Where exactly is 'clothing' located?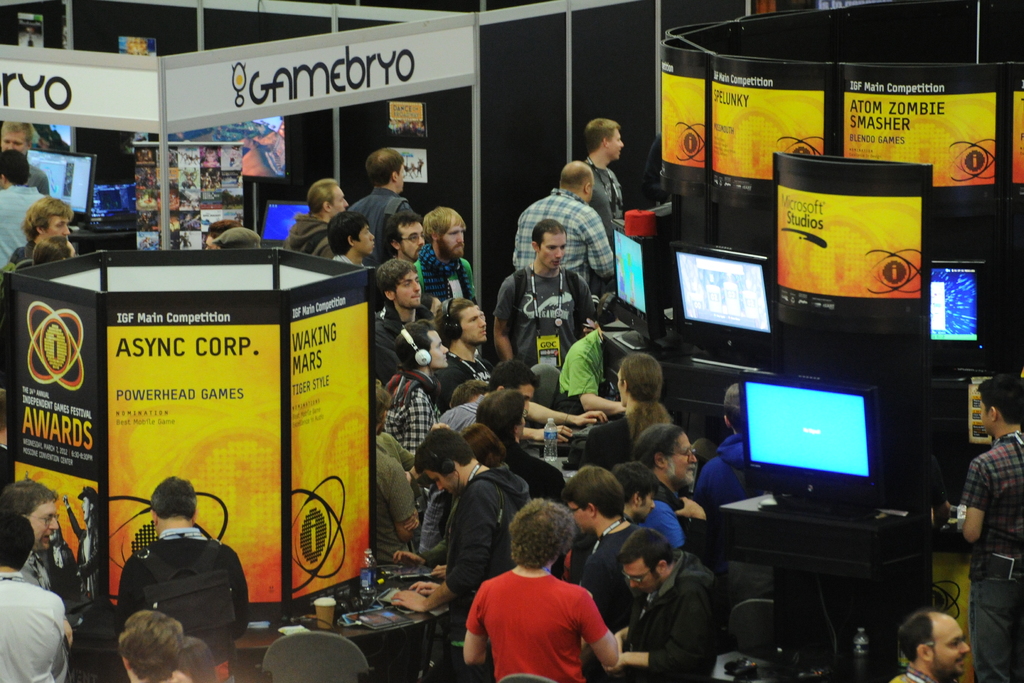
Its bounding box is box(426, 345, 497, 411).
